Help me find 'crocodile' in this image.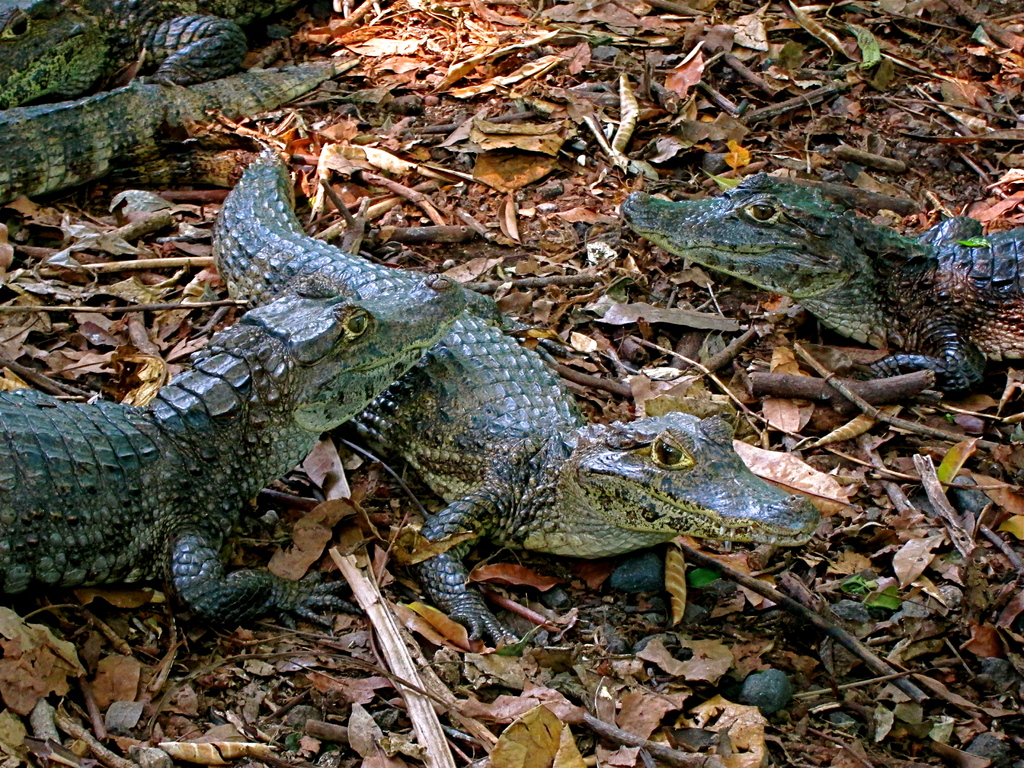
Found it: (624,170,1023,393).
